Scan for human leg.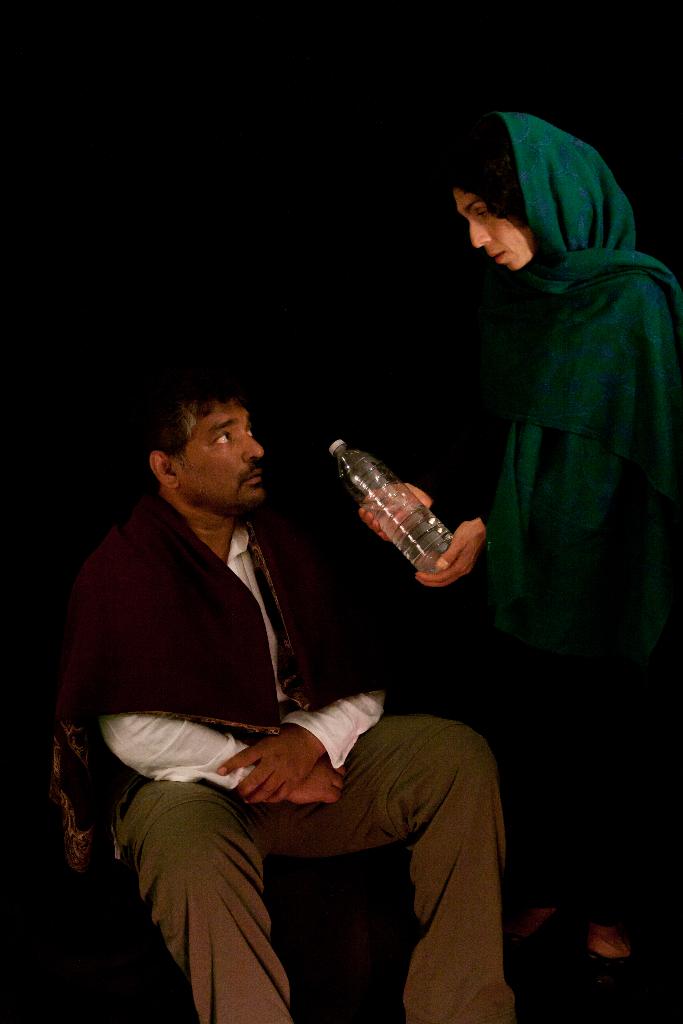
Scan result: (left=109, top=771, right=293, bottom=1023).
